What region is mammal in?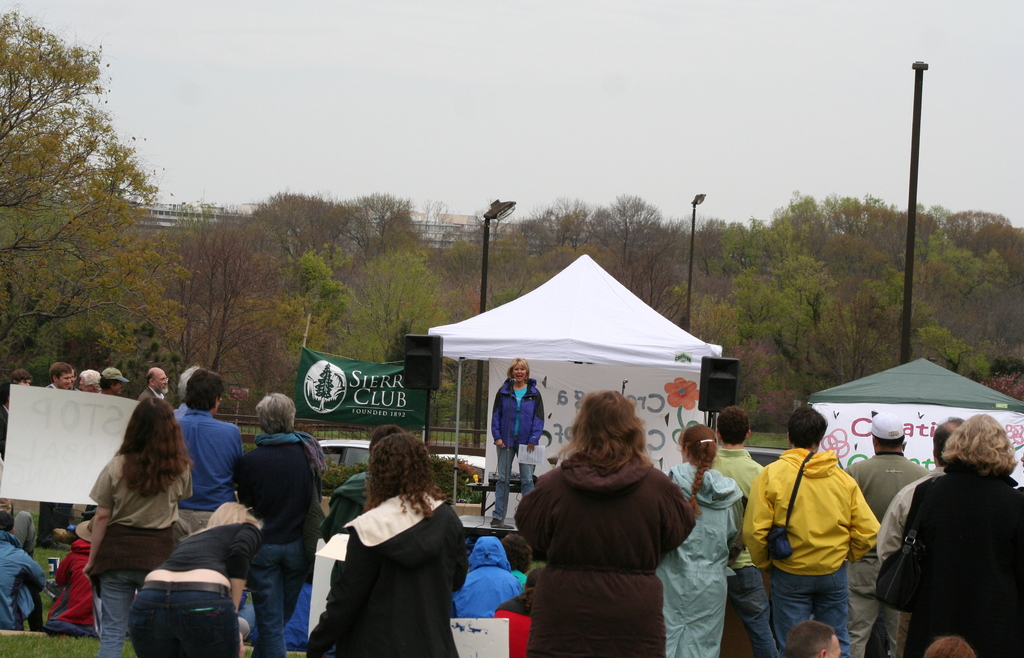
{"left": 515, "top": 392, "right": 698, "bottom": 657}.
